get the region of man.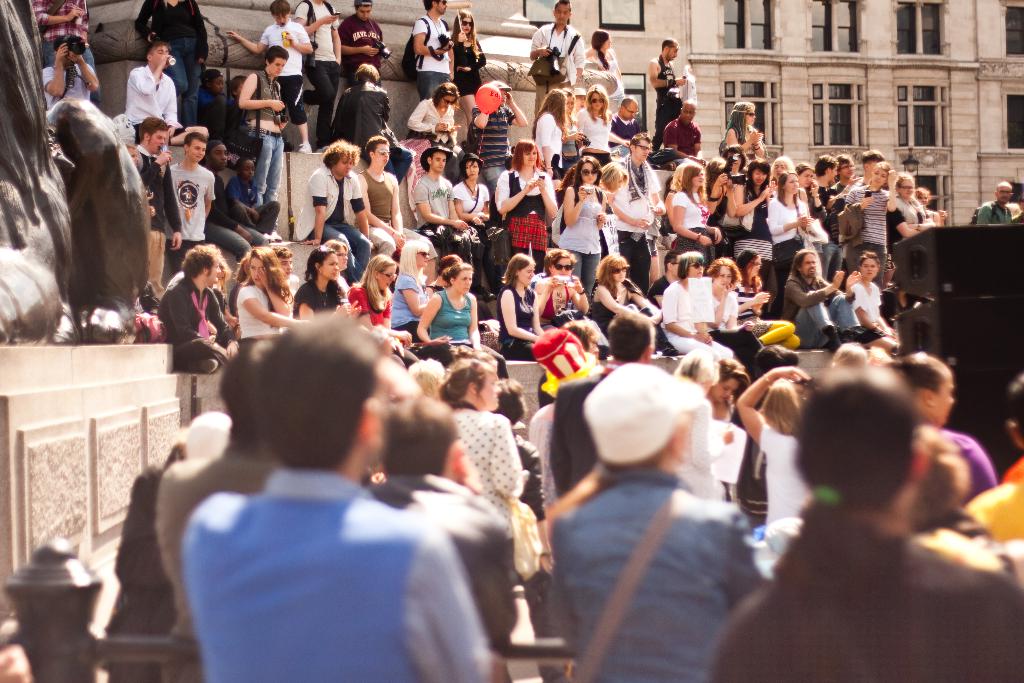
(left=525, top=0, right=589, bottom=154).
